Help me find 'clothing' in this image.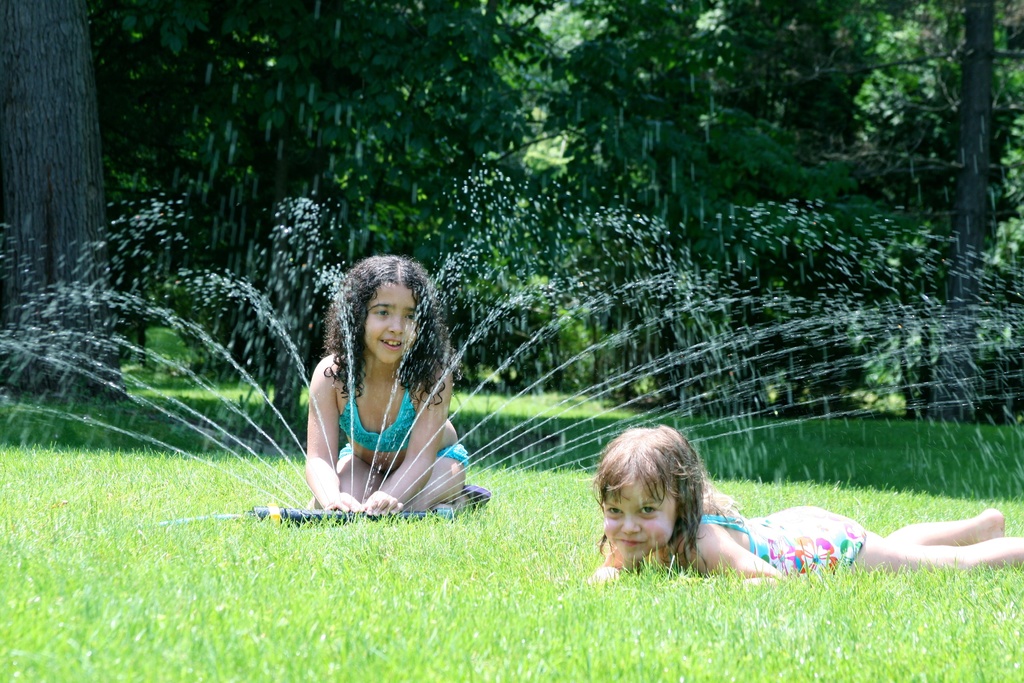
Found it: bbox=[331, 371, 417, 452].
